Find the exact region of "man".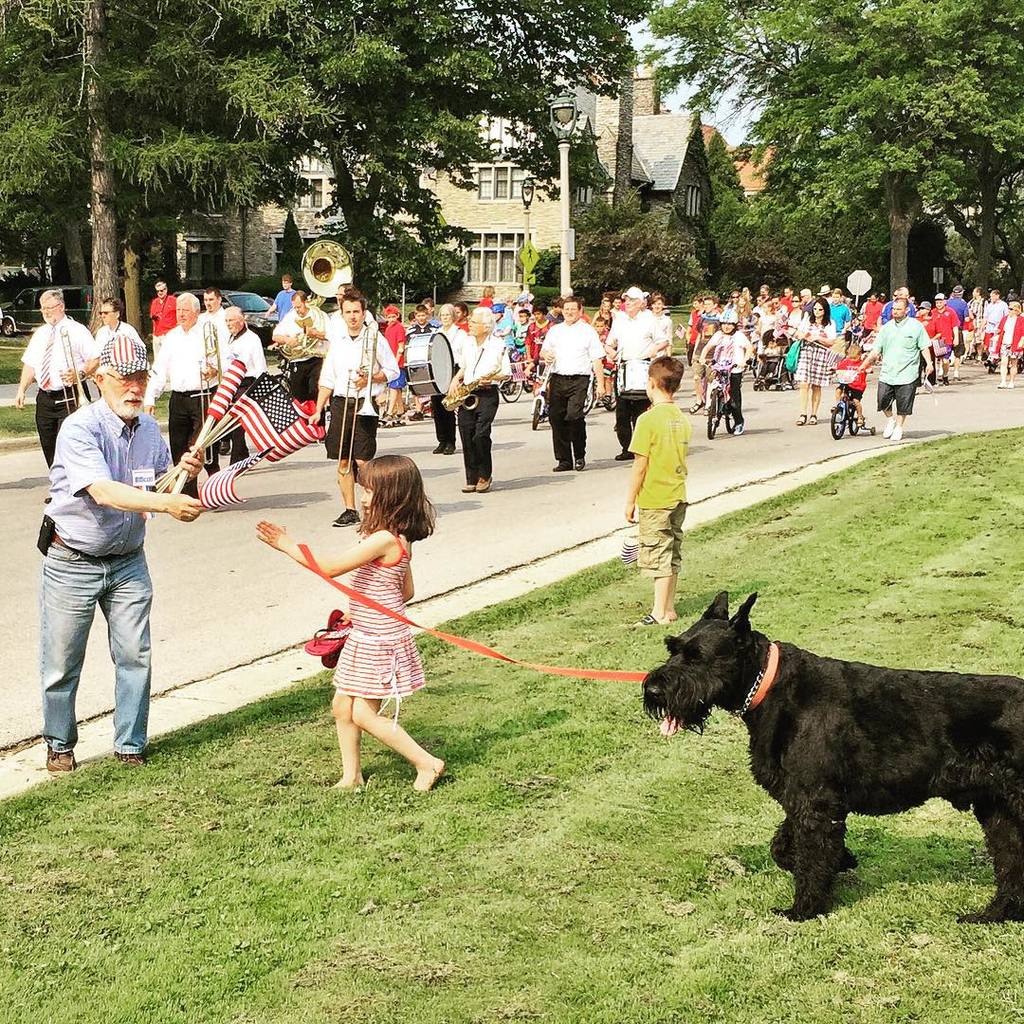
Exact region: 200:275:216:322.
